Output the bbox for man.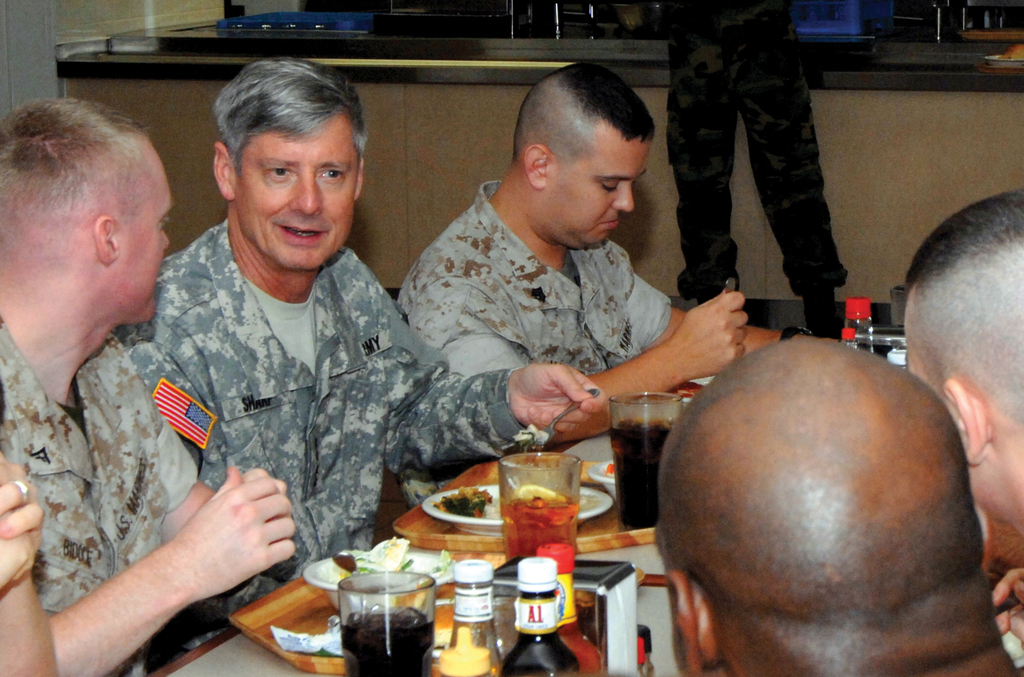
Rect(0, 88, 292, 676).
